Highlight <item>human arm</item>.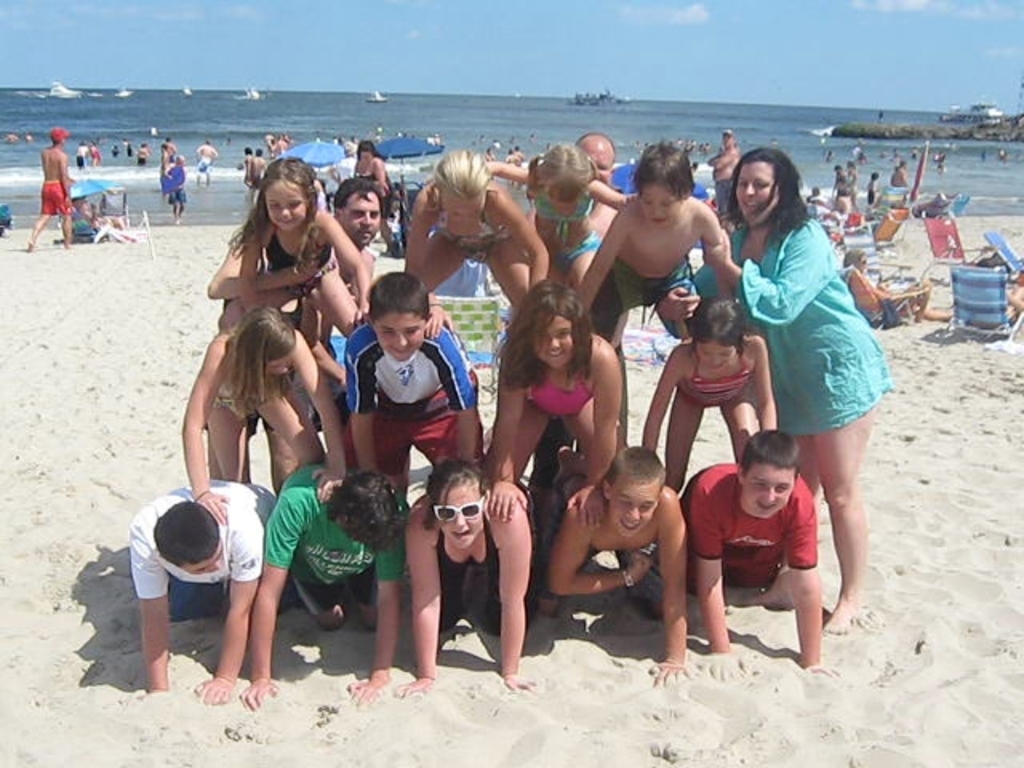
Highlighted region: bbox(546, 502, 653, 598).
